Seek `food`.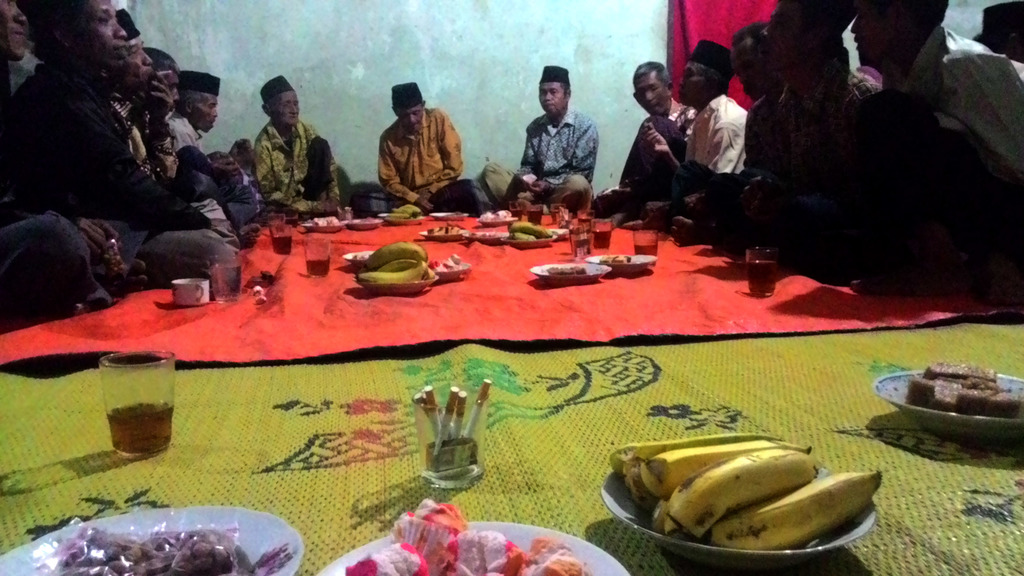
box=[514, 229, 536, 243].
